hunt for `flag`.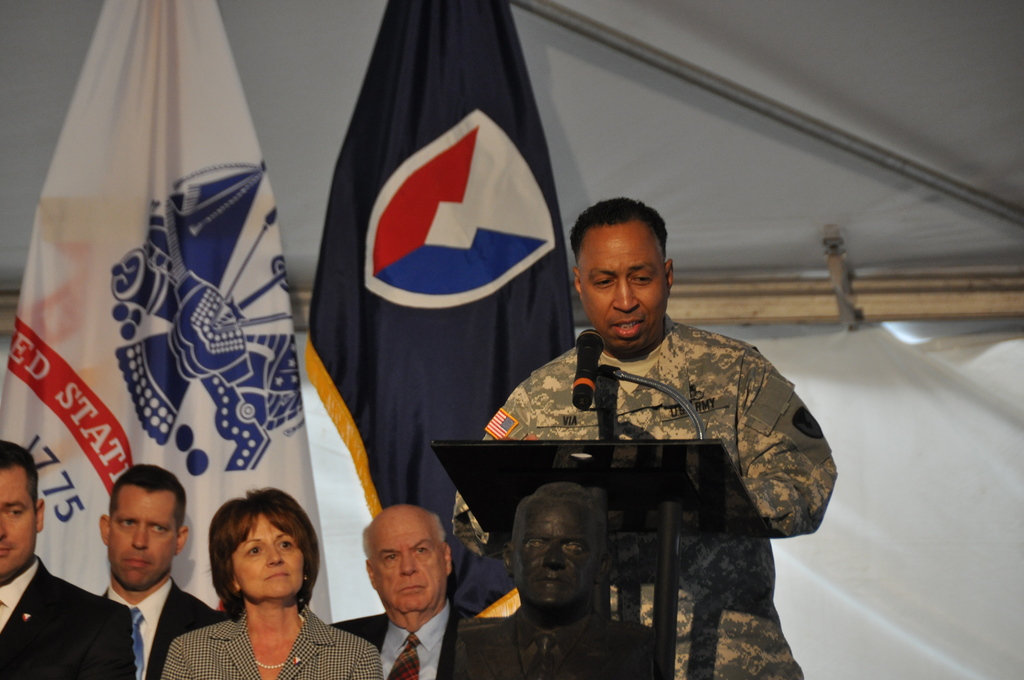
Hunted down at (1,0,354,625).
